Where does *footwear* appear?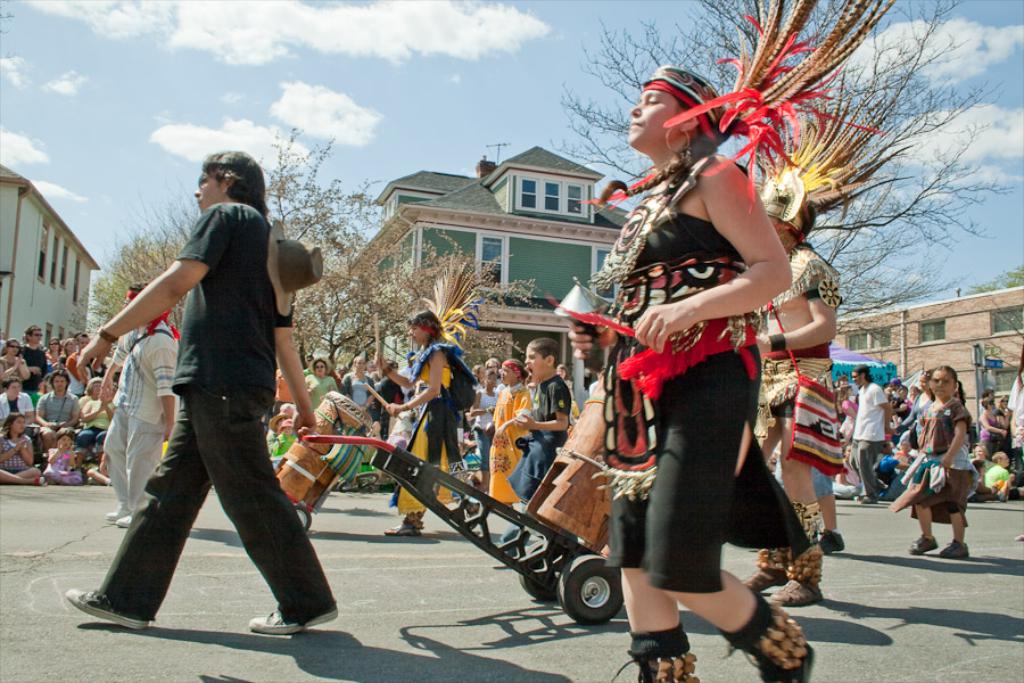
Appears at crop(931, 536, 967, 558).
